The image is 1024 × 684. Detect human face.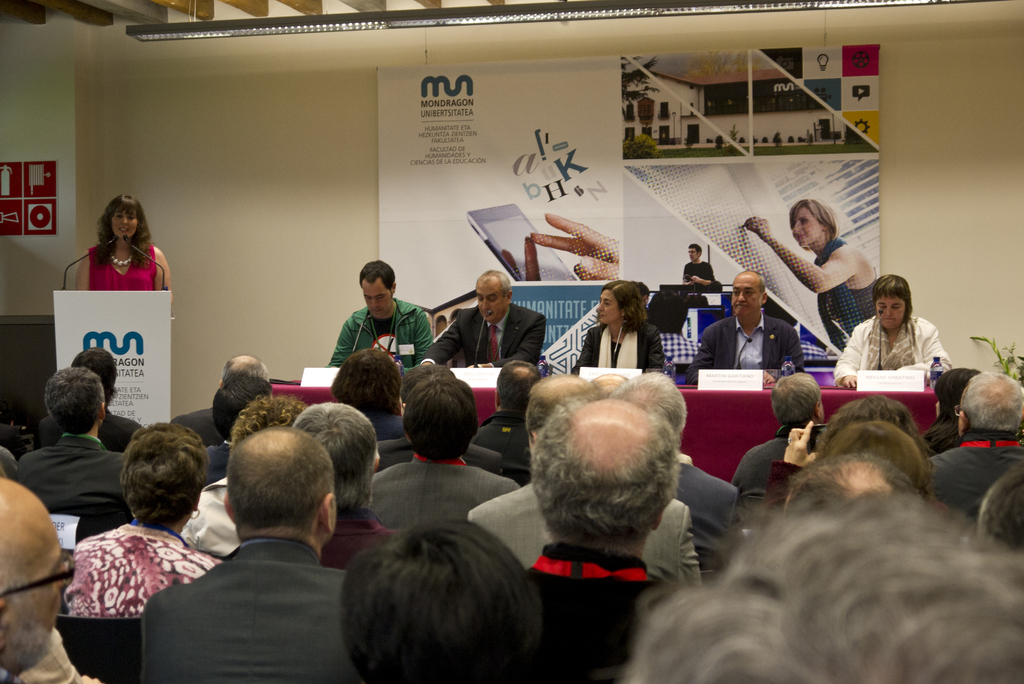
Detection: (left=481, top=284, right=504, bottom=317).
